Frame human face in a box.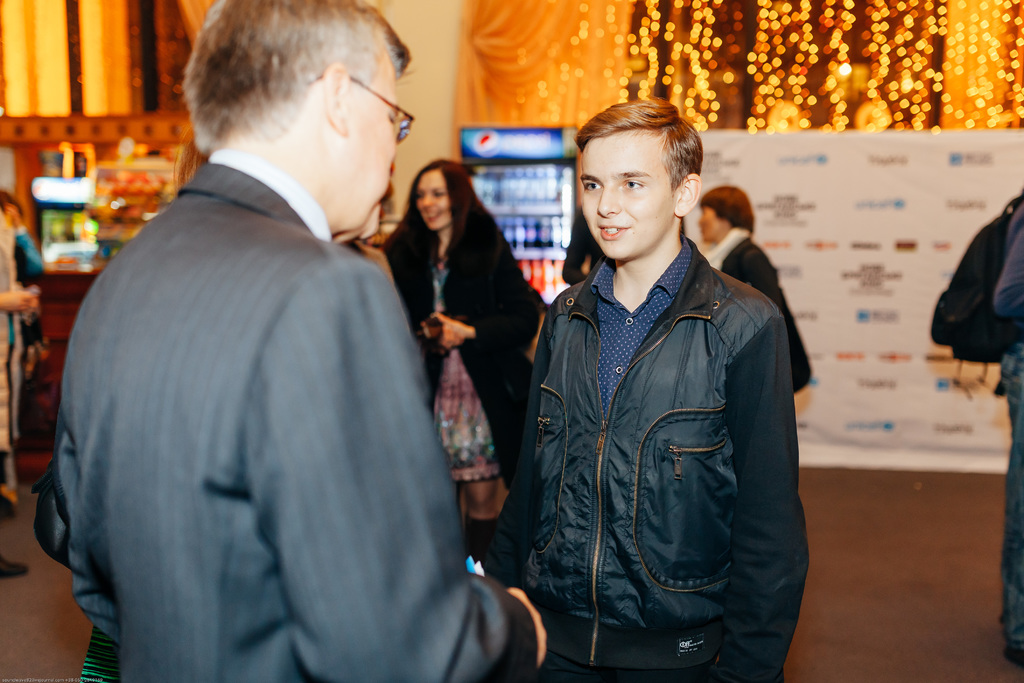
{"left": 580, "top": 130, "right": 678, "bottom": 260}.
